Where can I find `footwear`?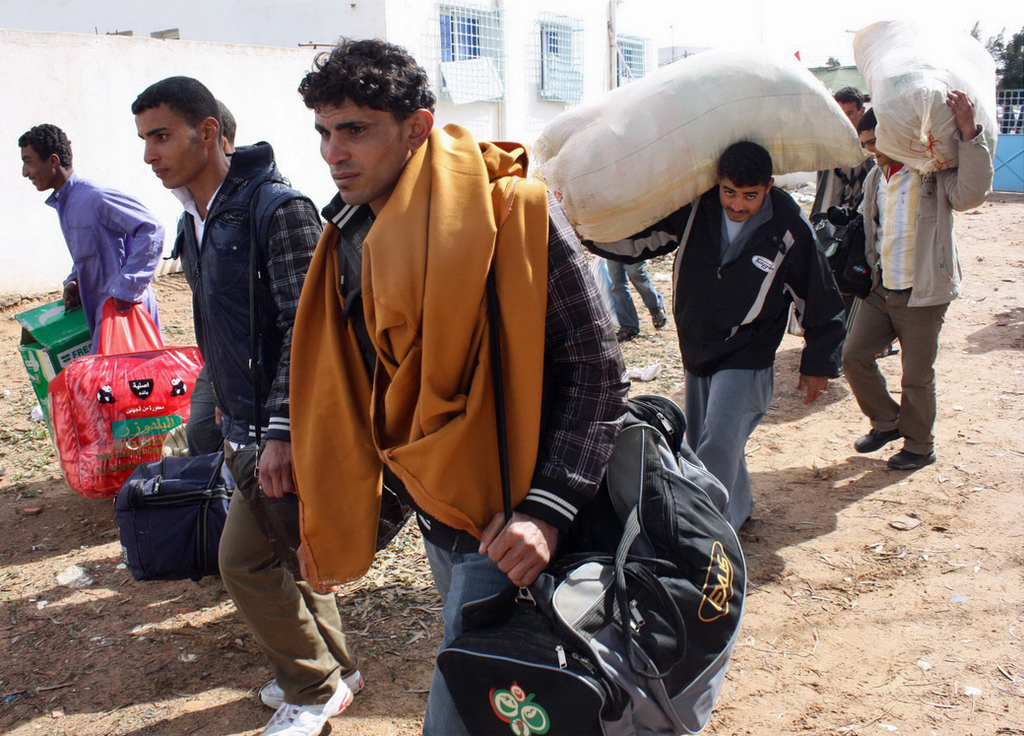
You can find it at Rect(887, 442, 935, 469).
